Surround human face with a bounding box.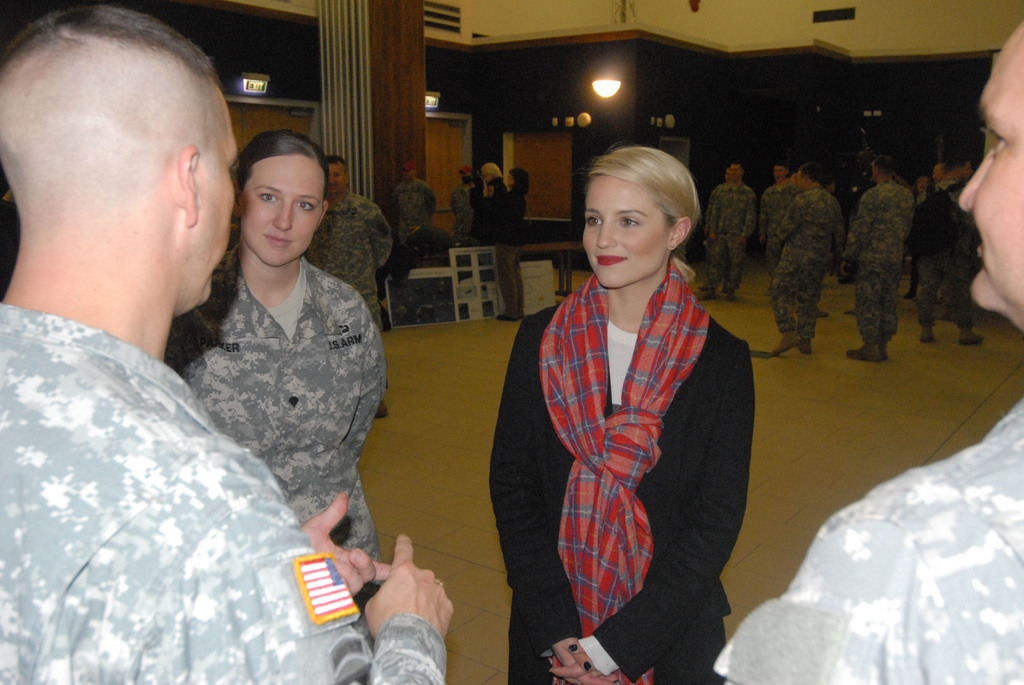
locate(327, 159, 344, 195).
